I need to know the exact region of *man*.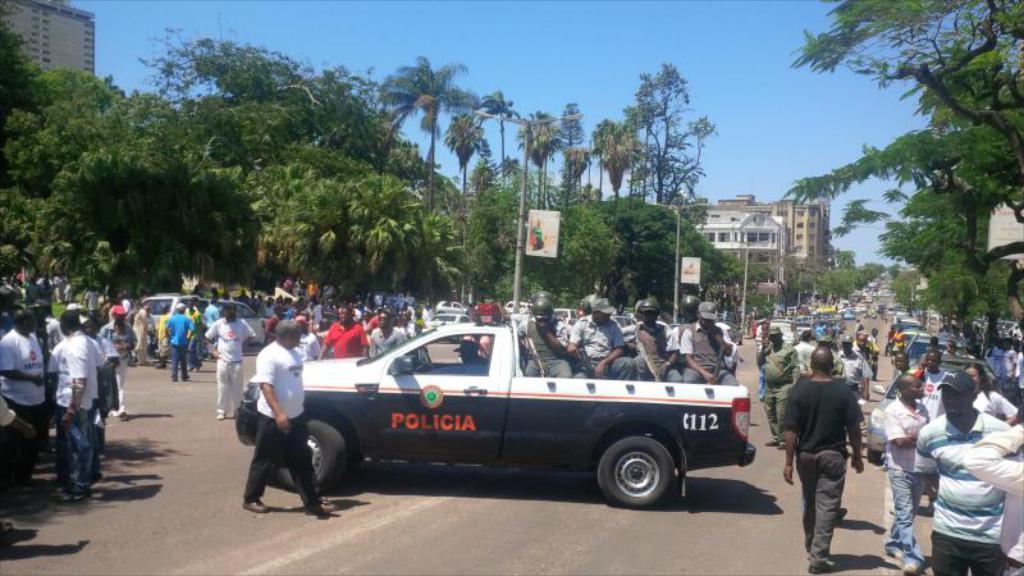
Region: 681,298,739,383.
